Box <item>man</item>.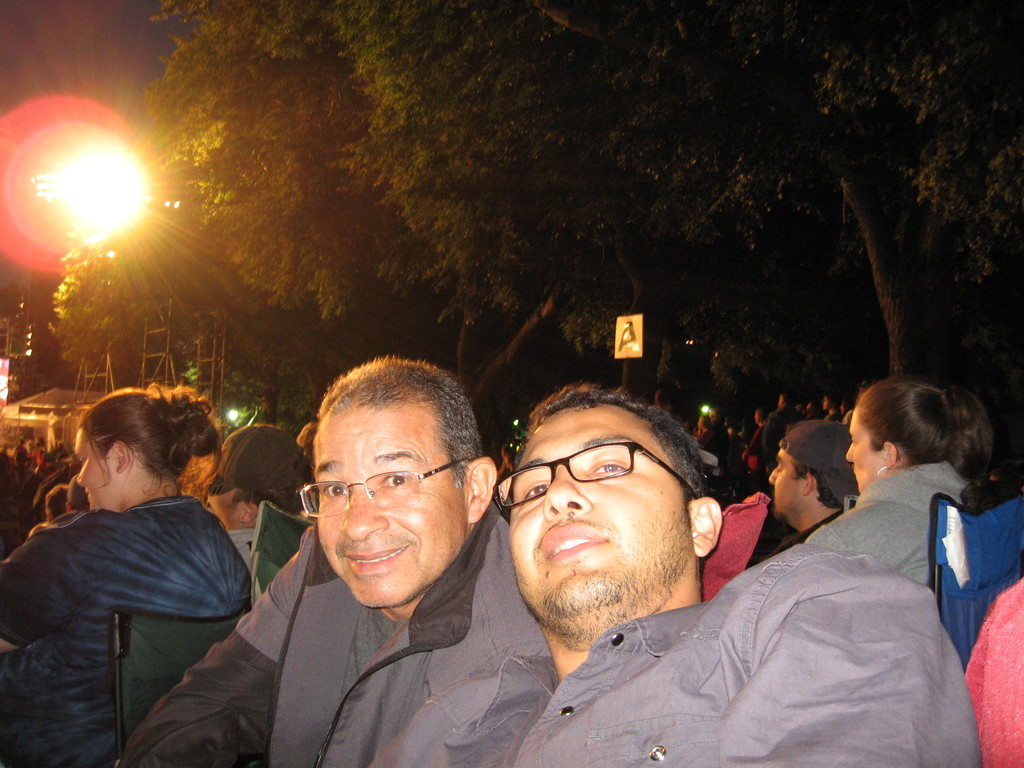
region(109, 355, 559, 767).
